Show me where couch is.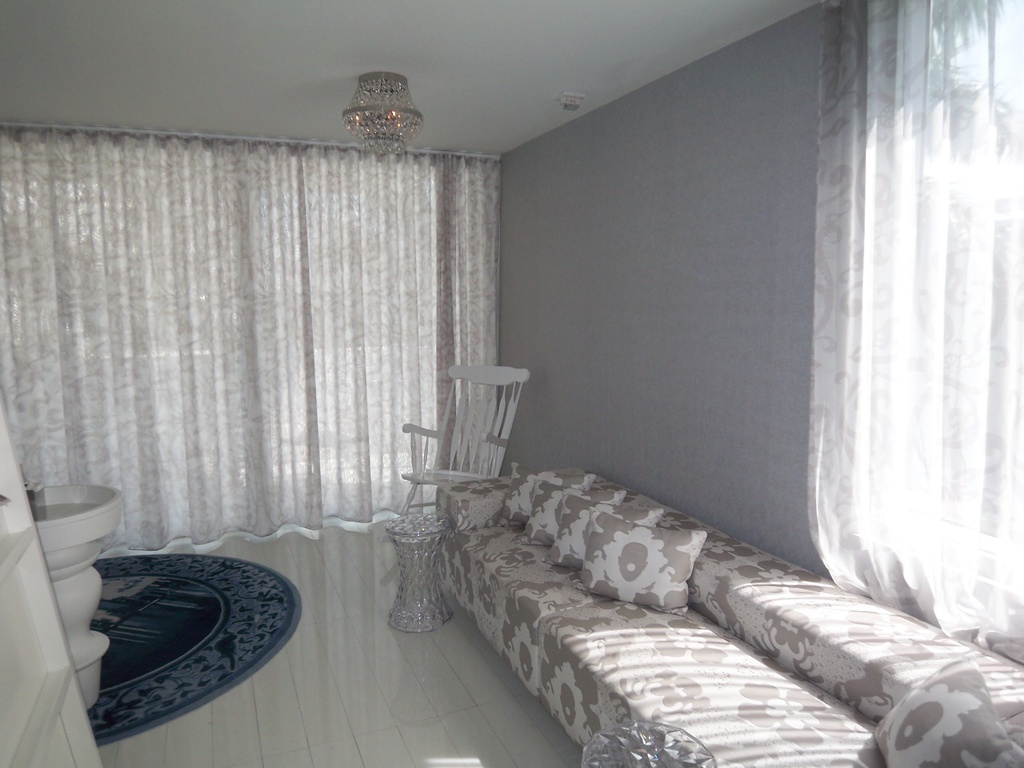
couch is at region(430, 474, 965, 766).
